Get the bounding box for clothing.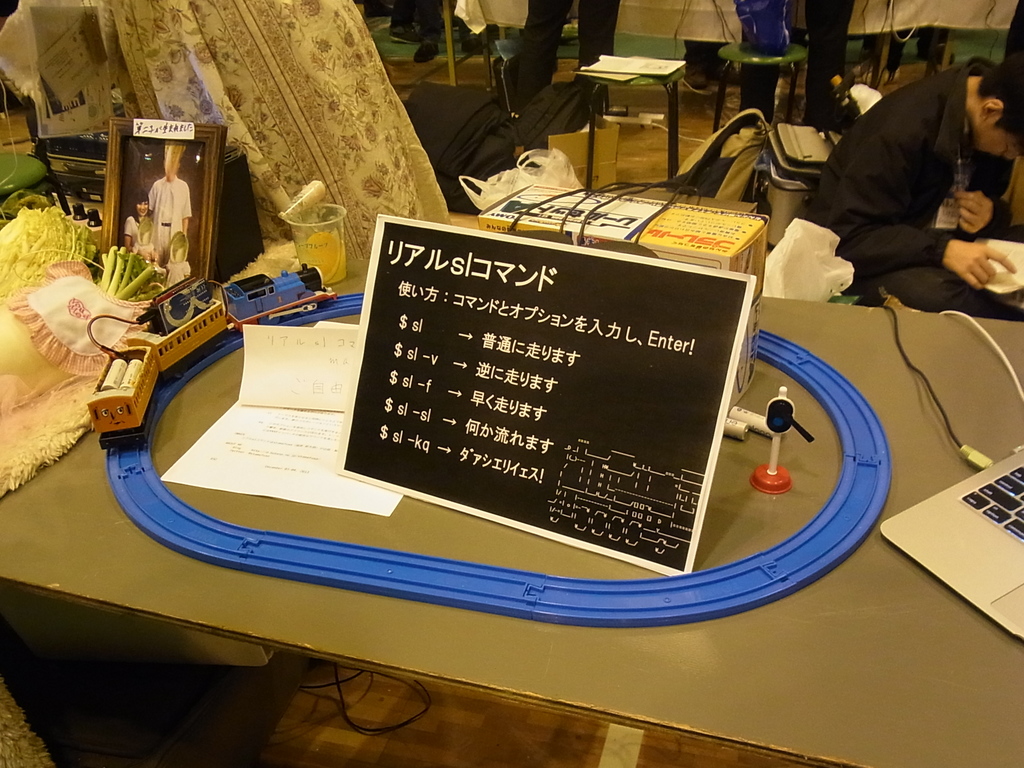
x1=737 y1=0 x2=857 y2=125.
